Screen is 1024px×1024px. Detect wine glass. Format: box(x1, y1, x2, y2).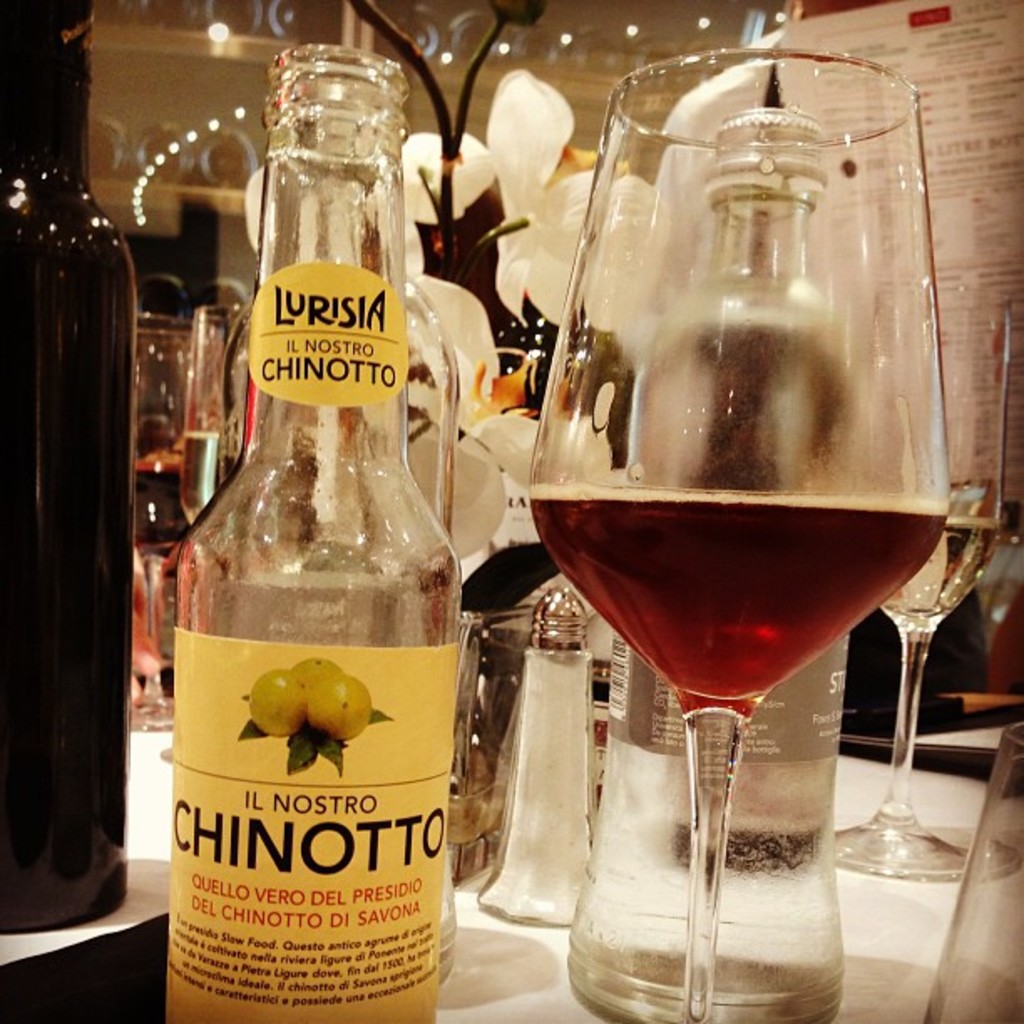
box(823, 286, 1016, 888).
